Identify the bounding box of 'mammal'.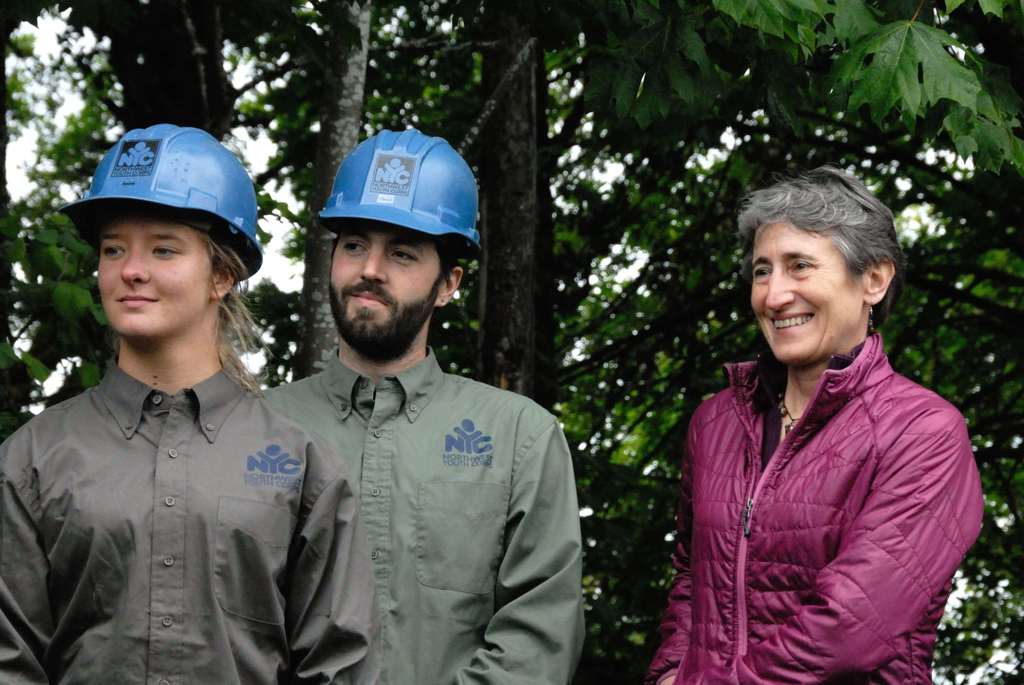
(0,123,384,684).
